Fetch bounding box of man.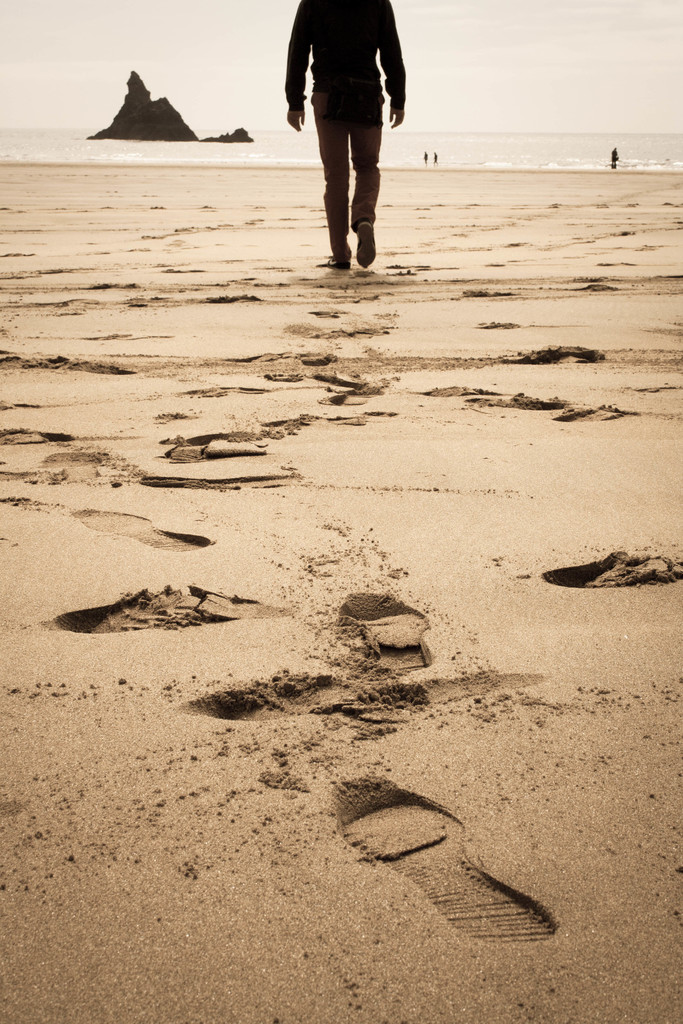
Bbox: bbox=[282, 0, 409, 269].
